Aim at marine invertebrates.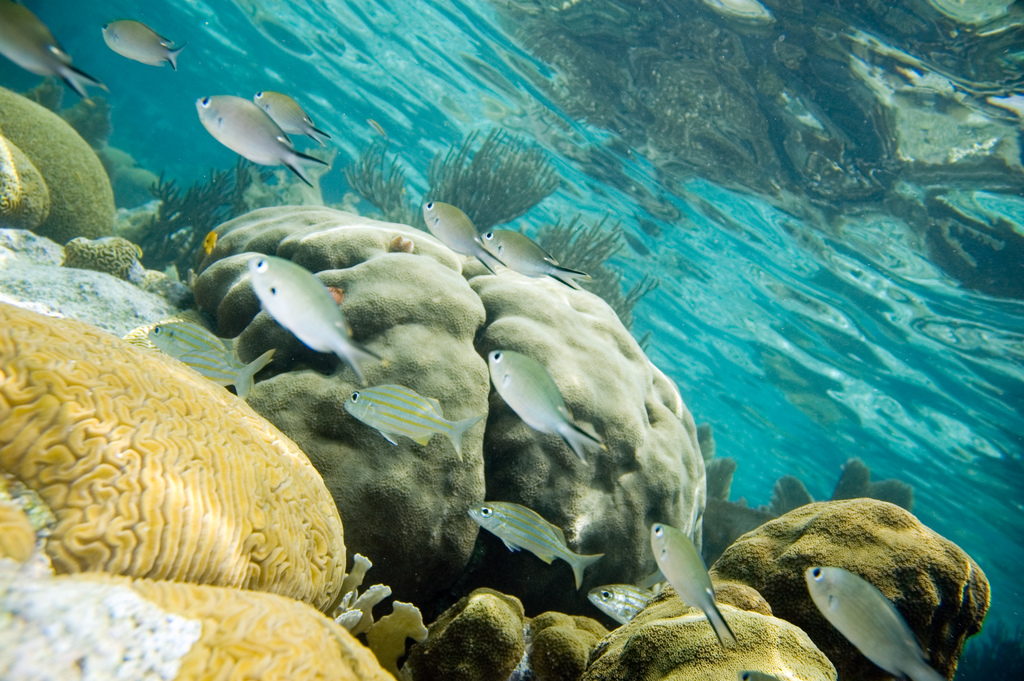
Aimed at <bbox>0, 90, 136, 254</bbox>.
